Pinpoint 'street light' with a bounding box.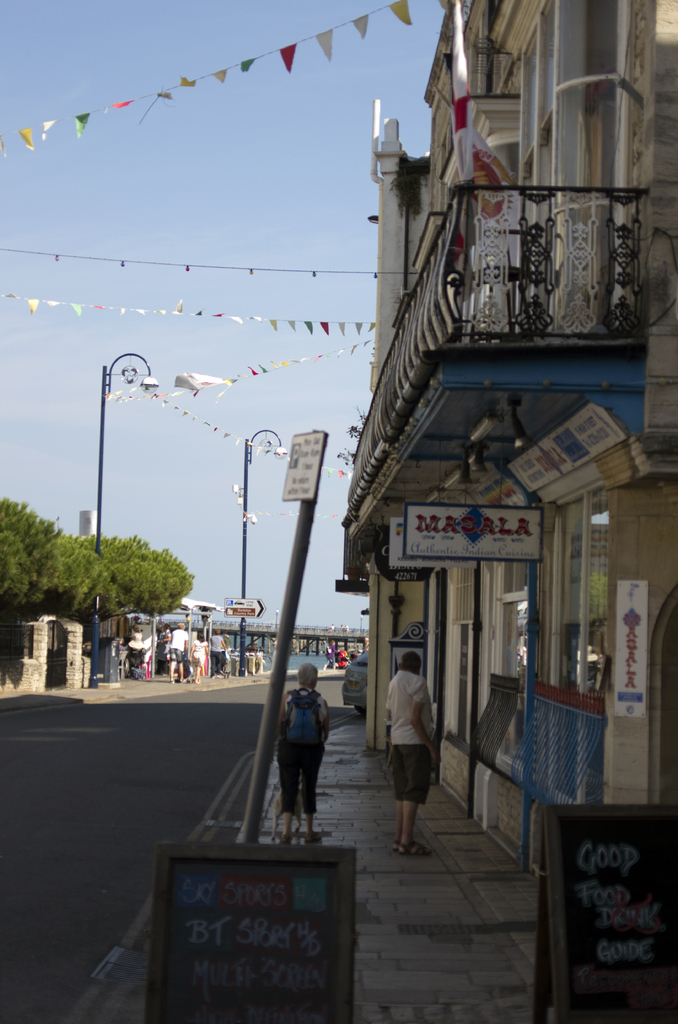
(86, 349, 161, 688).
